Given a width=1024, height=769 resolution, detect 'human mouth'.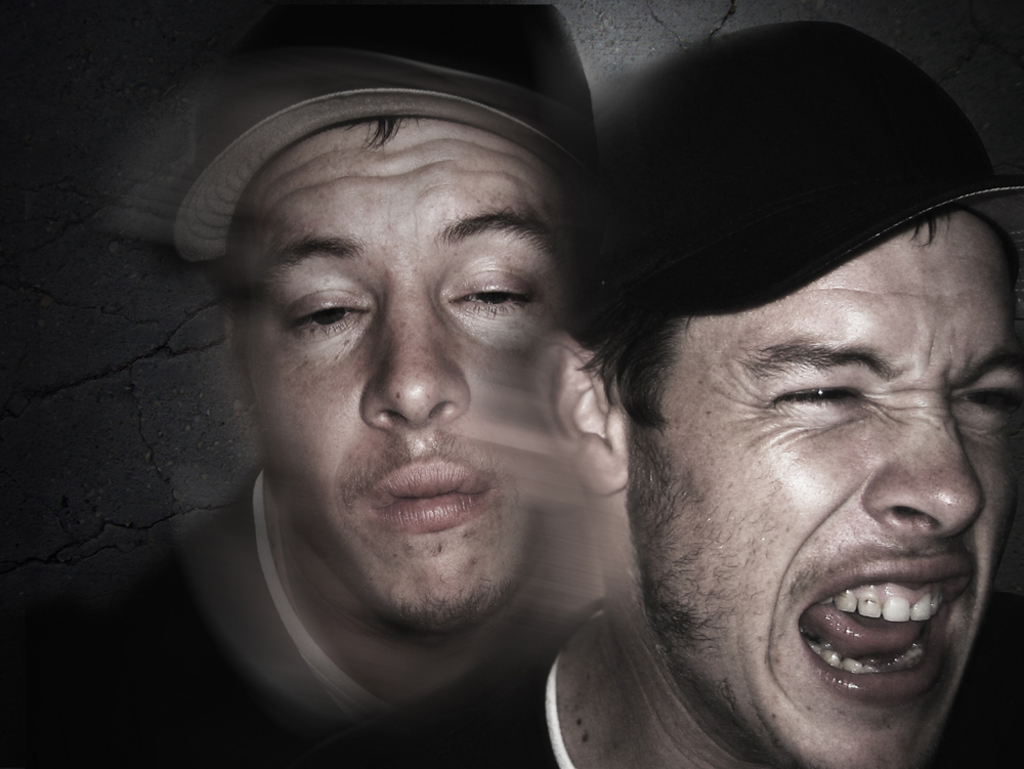
(left=741, top=558, right=982, bottom=714).
